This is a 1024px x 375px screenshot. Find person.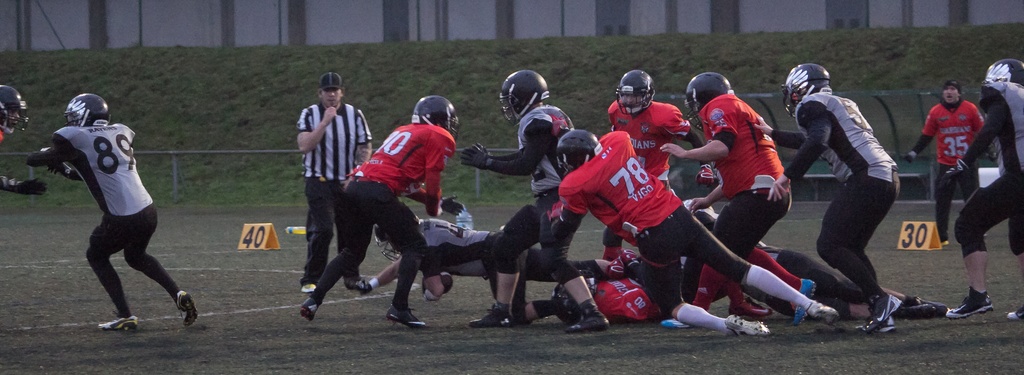
Bounding box: 662:69:790:260.
